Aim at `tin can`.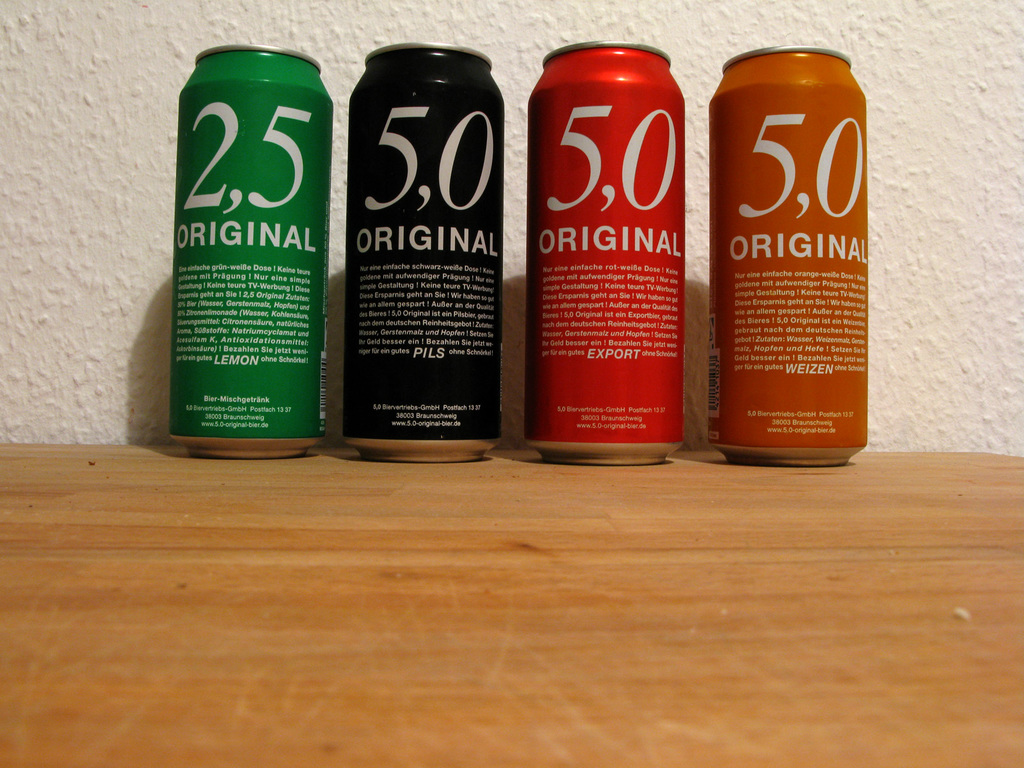
Aimed at 705 35 894 494.
